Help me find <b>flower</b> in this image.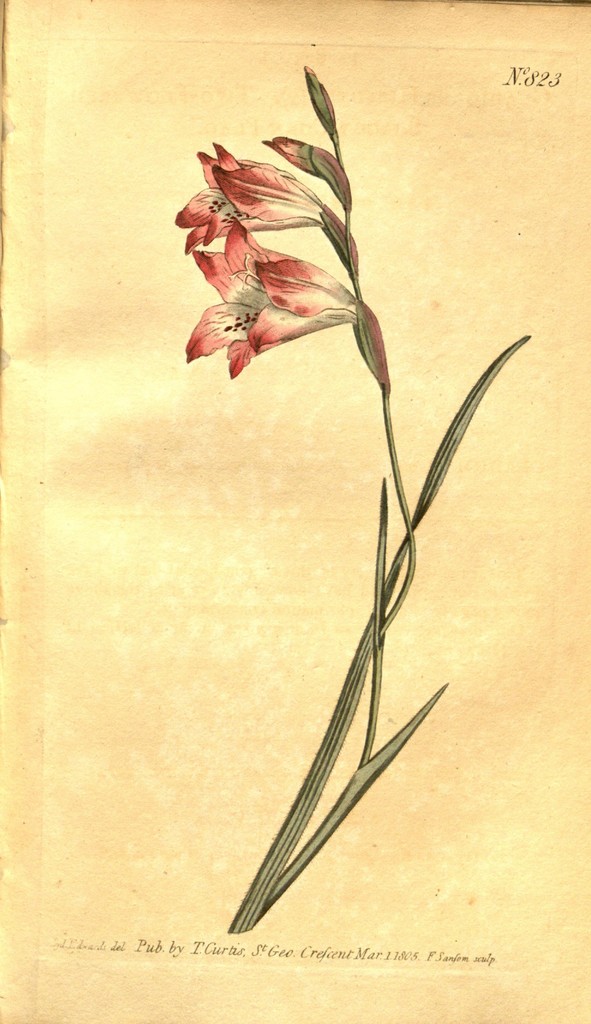
Found it: [172, 95, 405, 375].
